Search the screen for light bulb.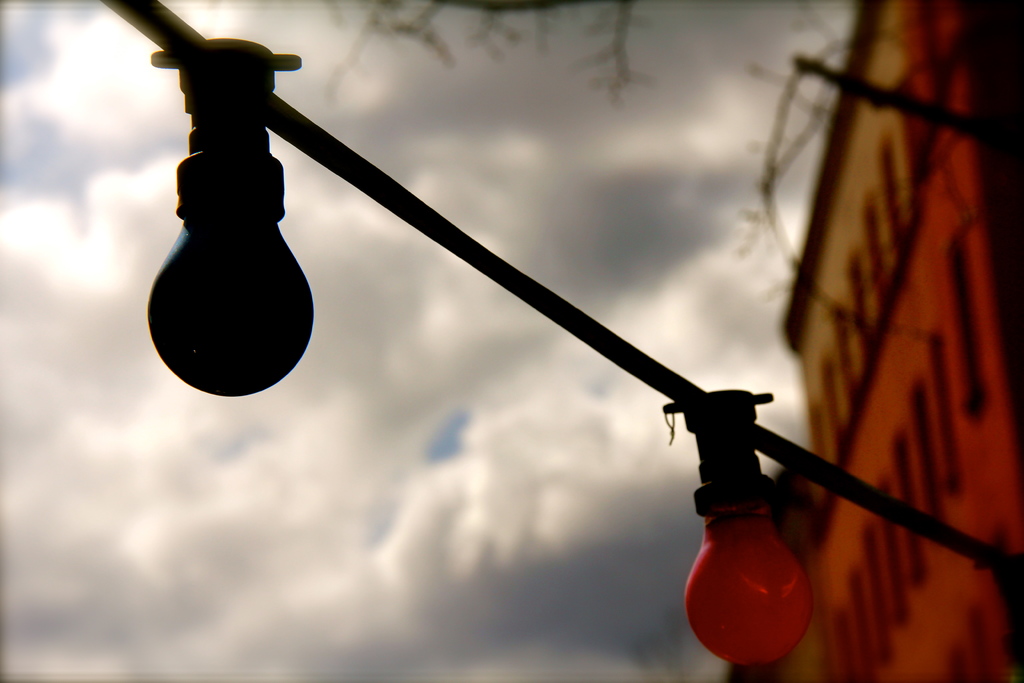
Found at (684, 448, 817, 667).
